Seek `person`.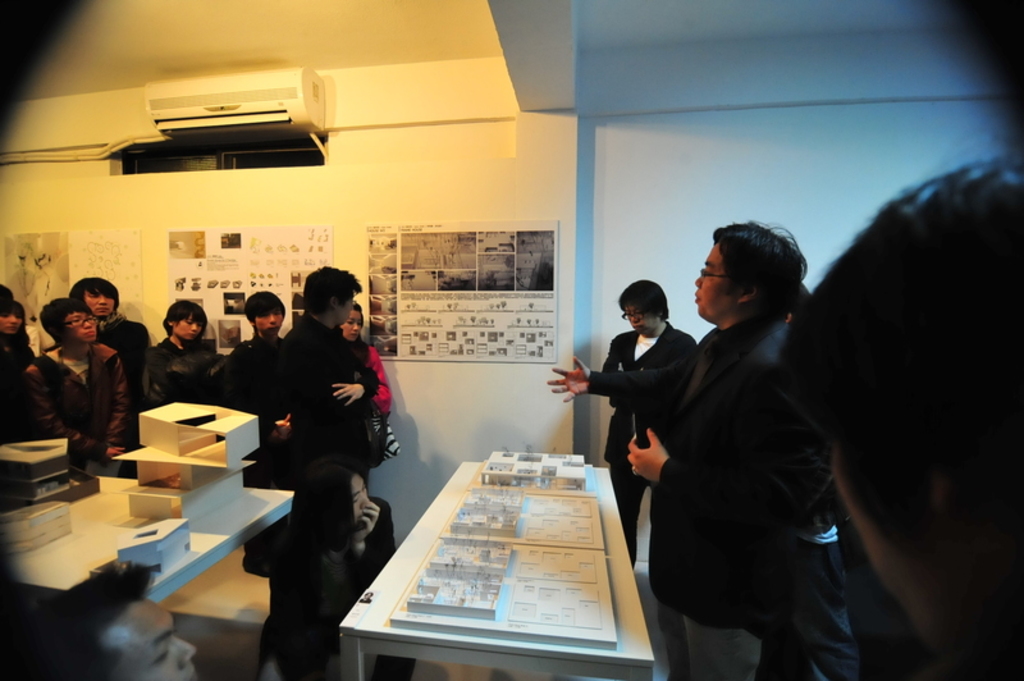
{"x1": 598, "y1": 279, "x2": 703, "y2": 572}.
